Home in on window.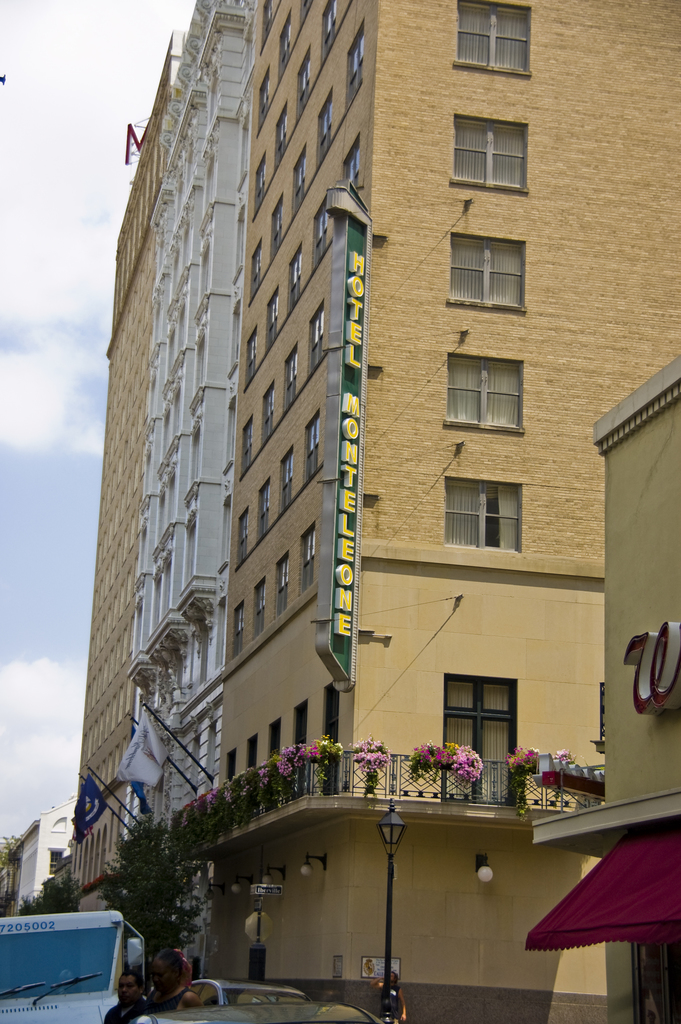
Homed in at select_region(233, 602, 247, 661).
